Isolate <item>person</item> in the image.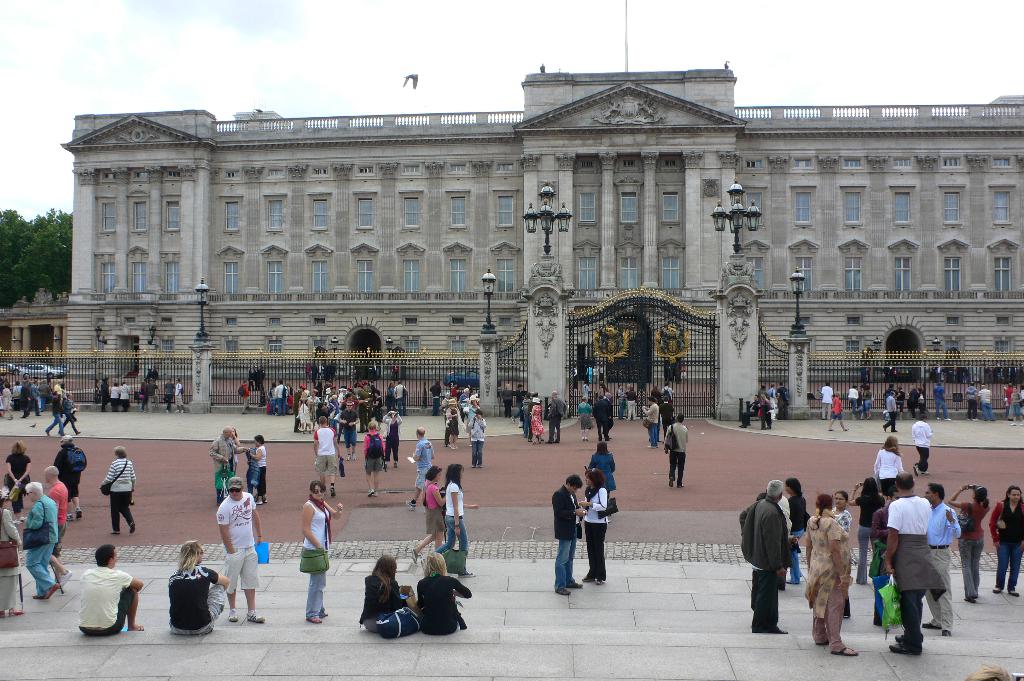
Isolated region: rect(830, 392, 850, 432).
